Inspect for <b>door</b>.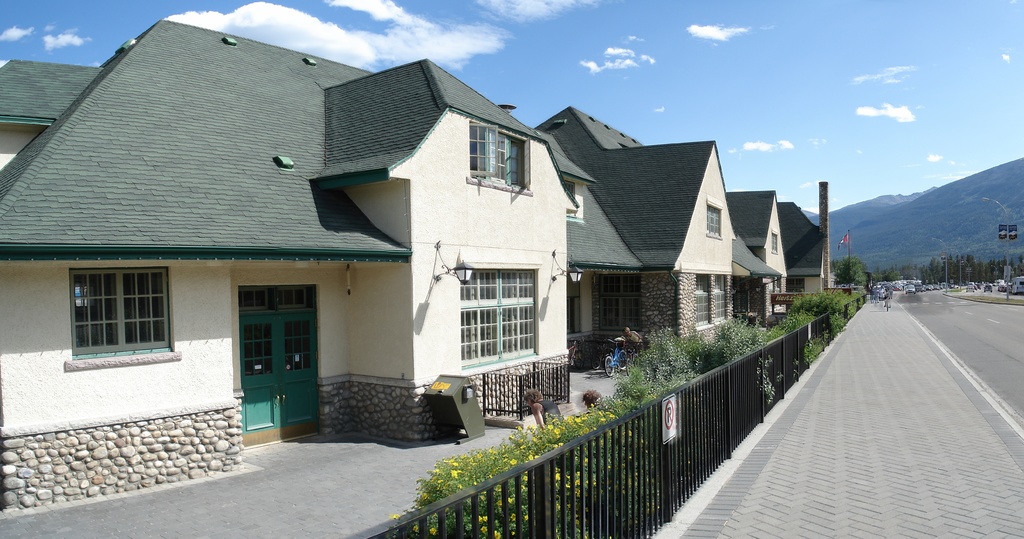
Inspection: [228,279,310,449].
